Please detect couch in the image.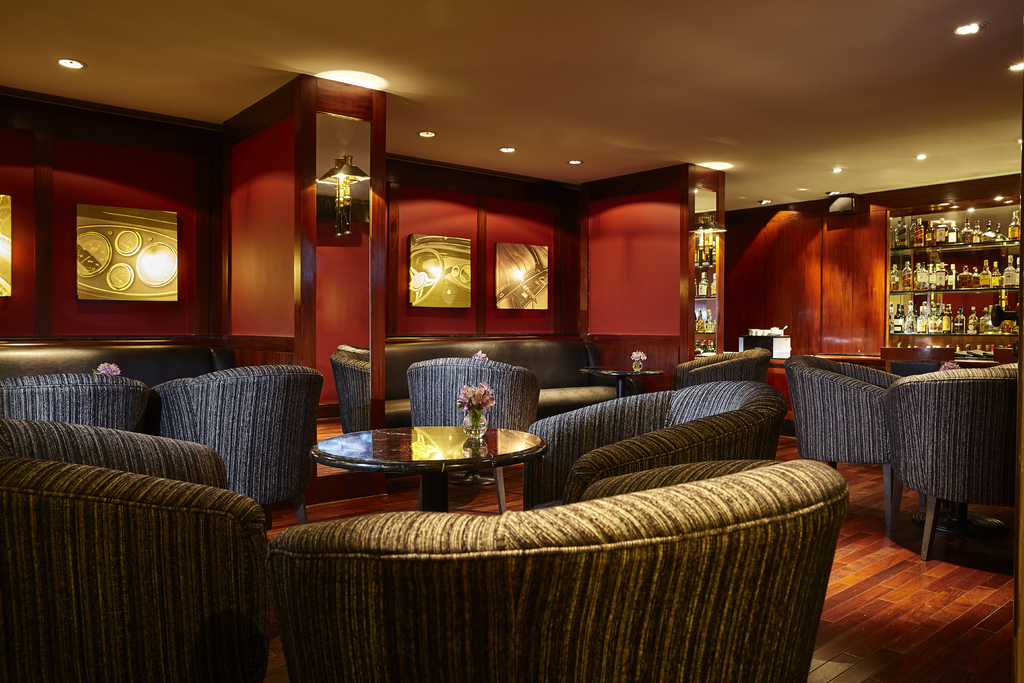
bbox(381, 338, 635, 427).
